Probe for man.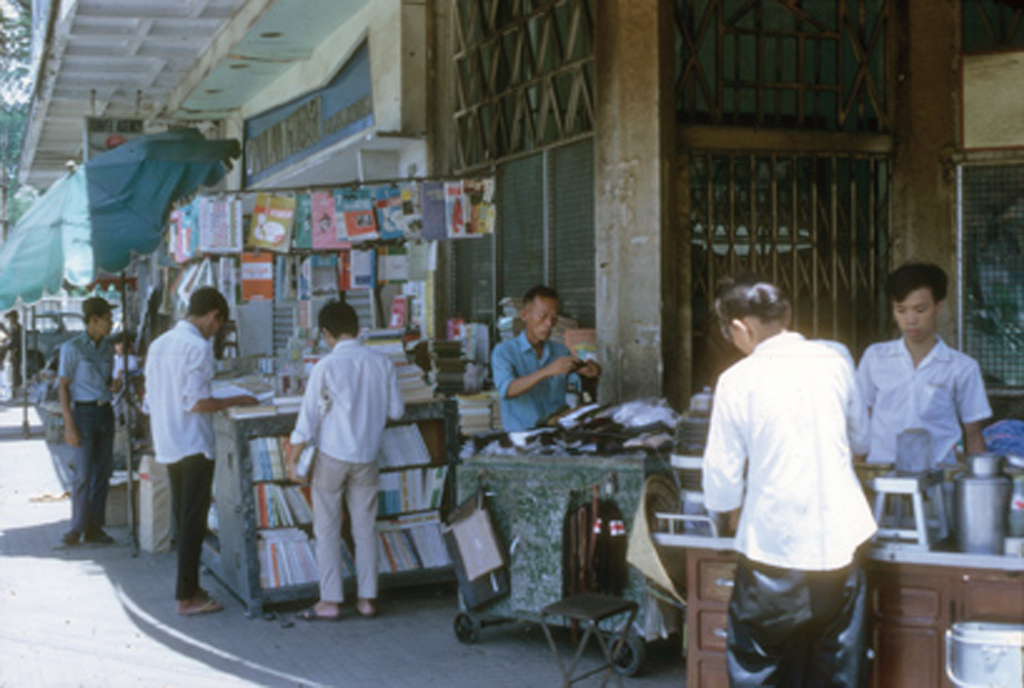
Probe result: select_region(489, 290, 595, 448).
